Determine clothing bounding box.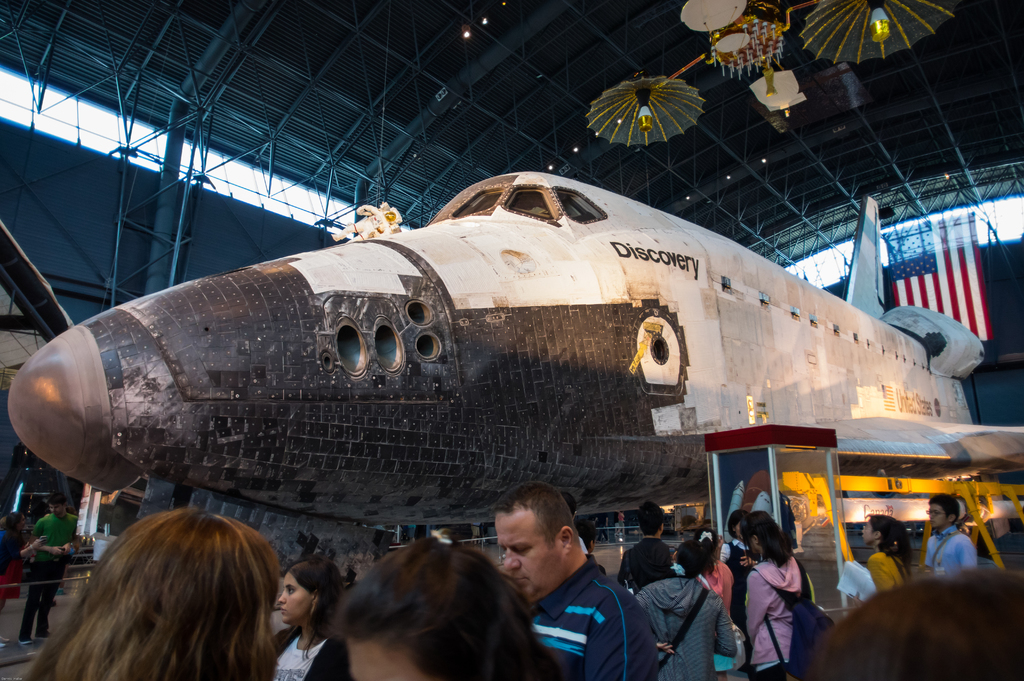
Determined: rect(0, 529, 22, 573).
